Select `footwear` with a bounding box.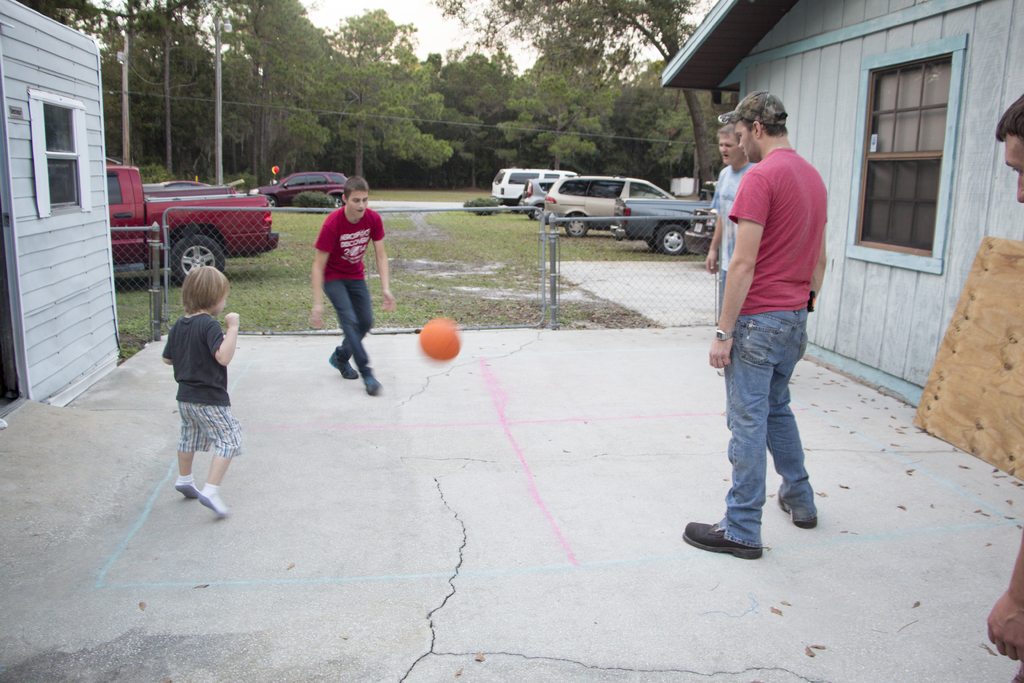
[x1=200, y1=486, x2=228, y2=518].
